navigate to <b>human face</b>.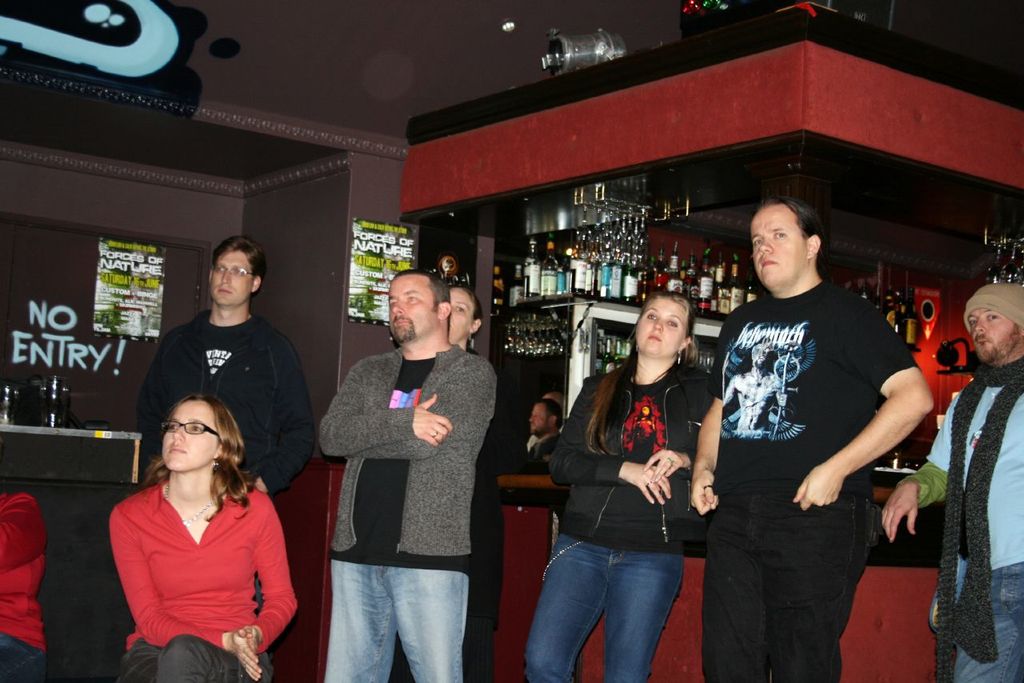
Navigation target: (left=968, top=308, right=1017, bottom=363).
